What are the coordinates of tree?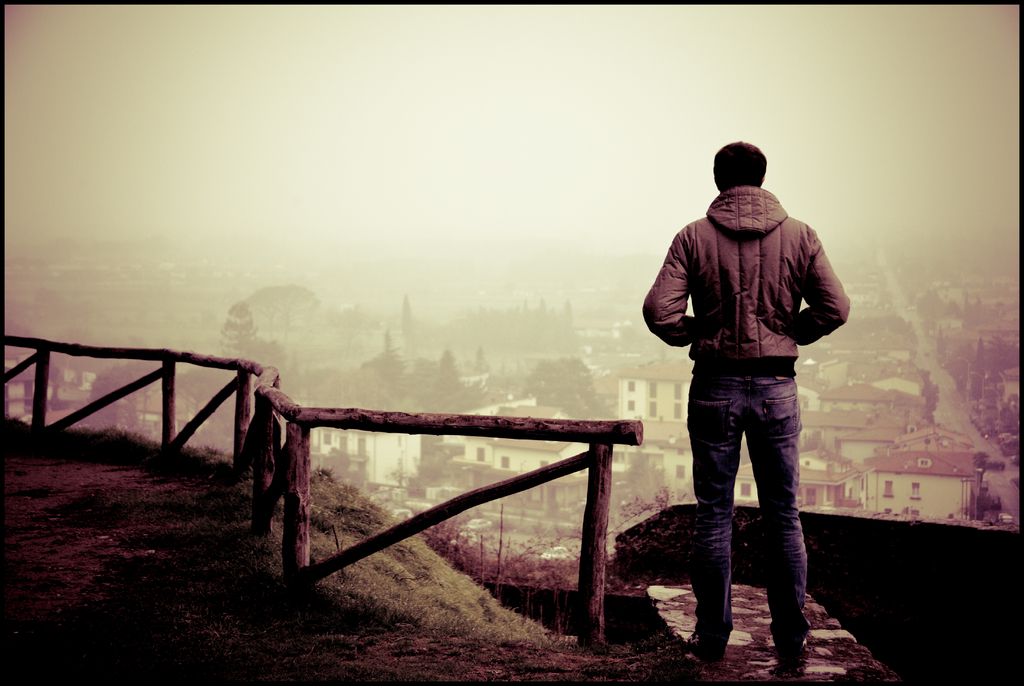
l=916, t=365, r=942, b=425.
